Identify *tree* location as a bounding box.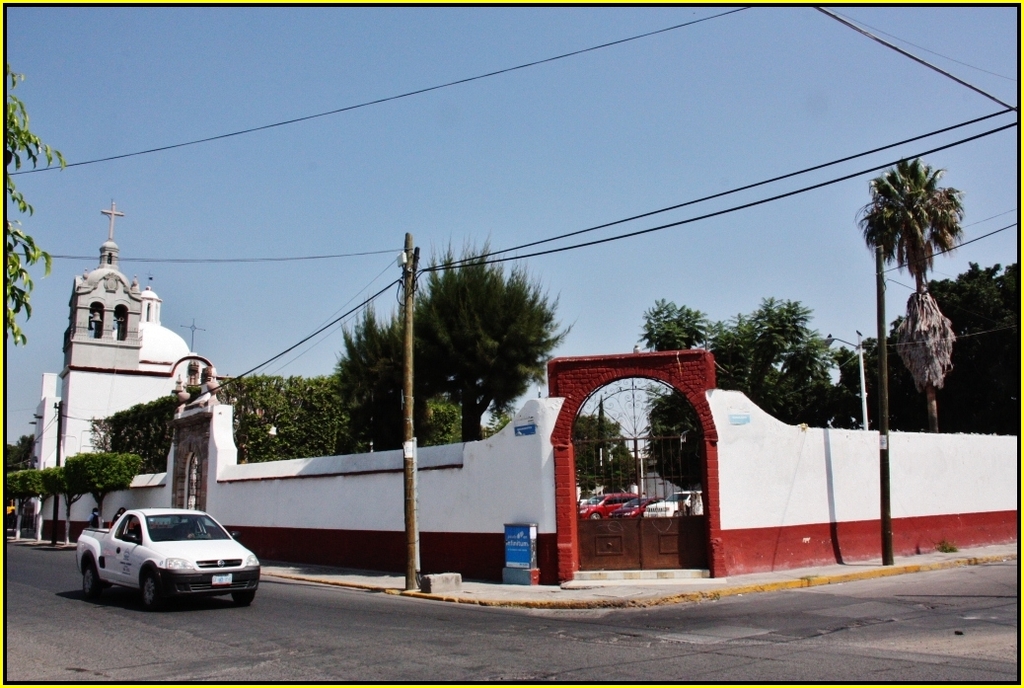
(left=640, top=297, right=698, bottom=350).
